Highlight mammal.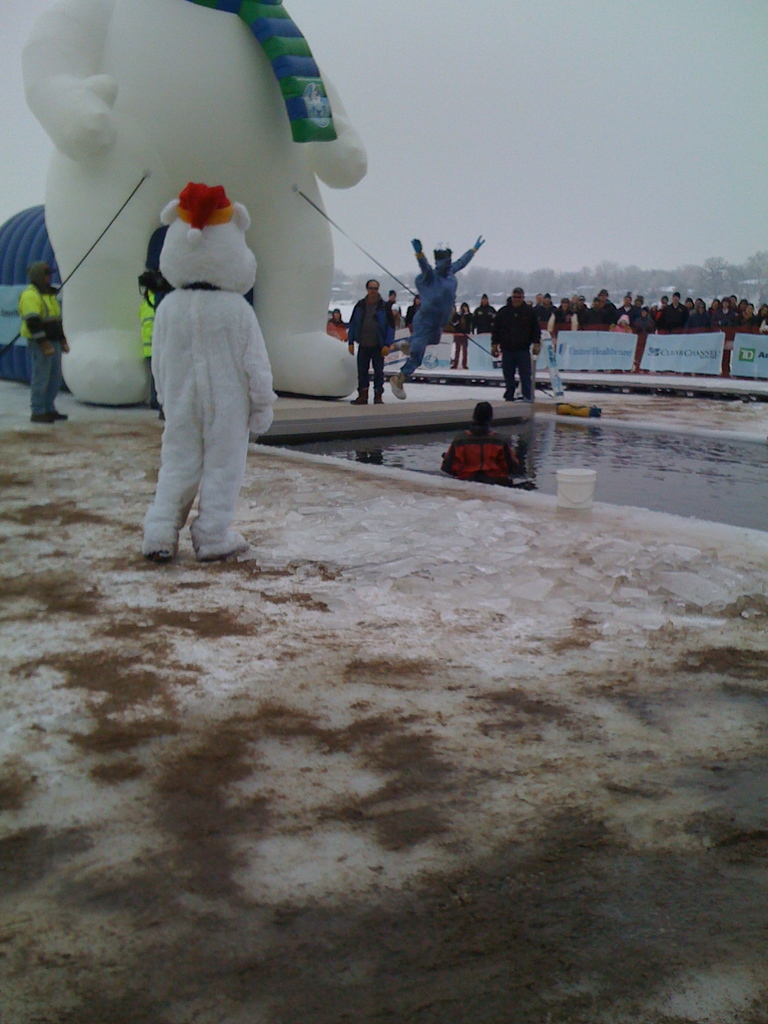
Highlighted region: (475,295,492,333).
